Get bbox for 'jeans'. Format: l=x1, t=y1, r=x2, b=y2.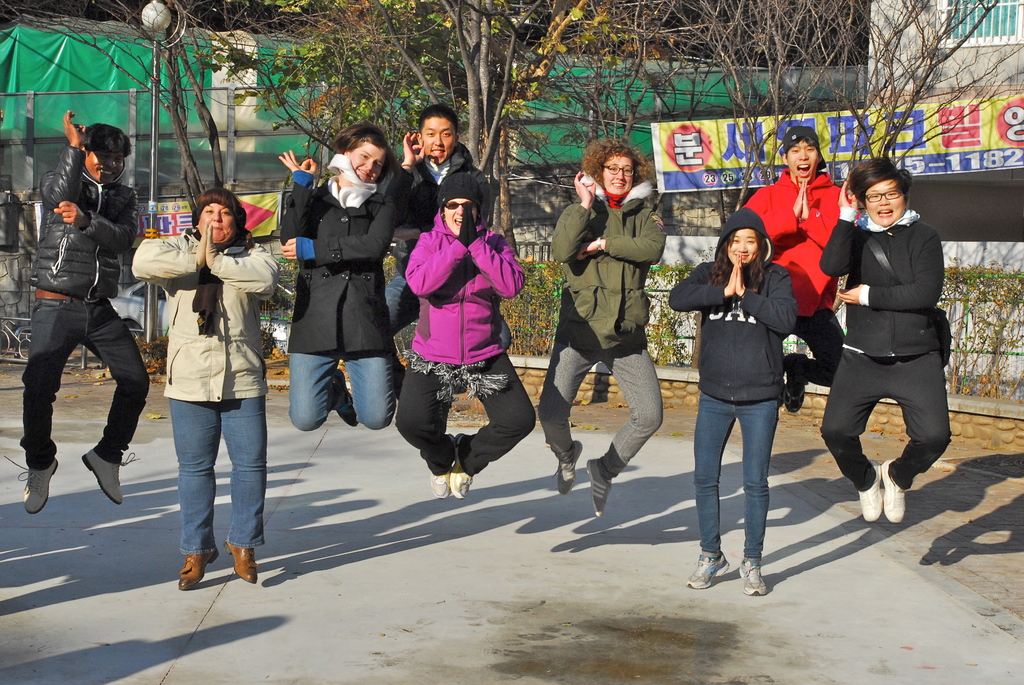
l=700, t=382, r=792, b=593.
